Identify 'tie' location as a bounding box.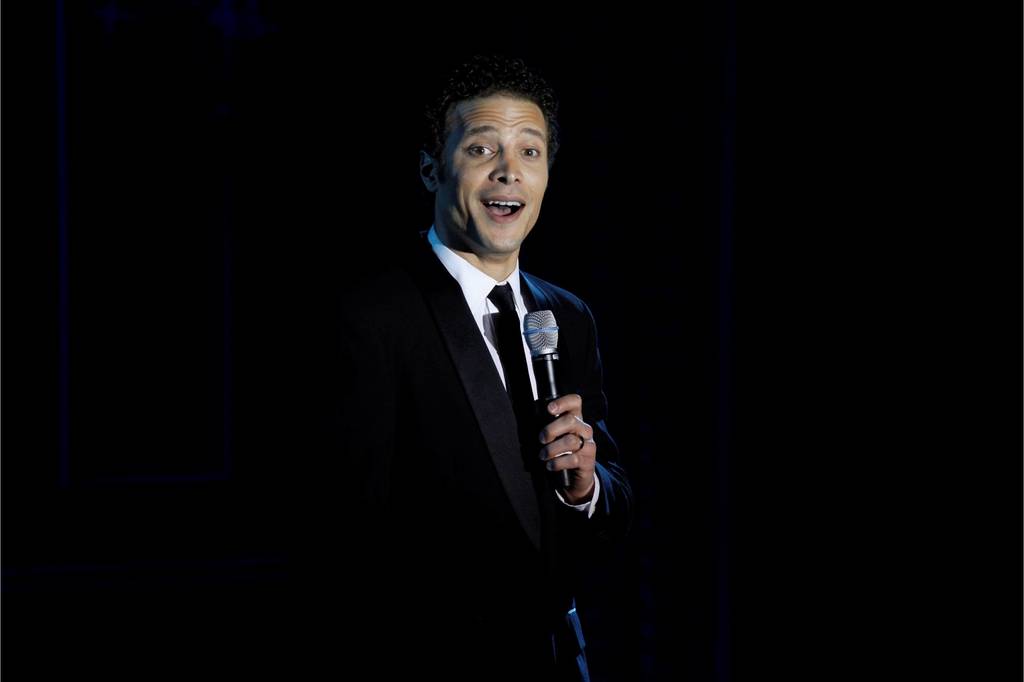
select_region(487, 282, 538, 428).
